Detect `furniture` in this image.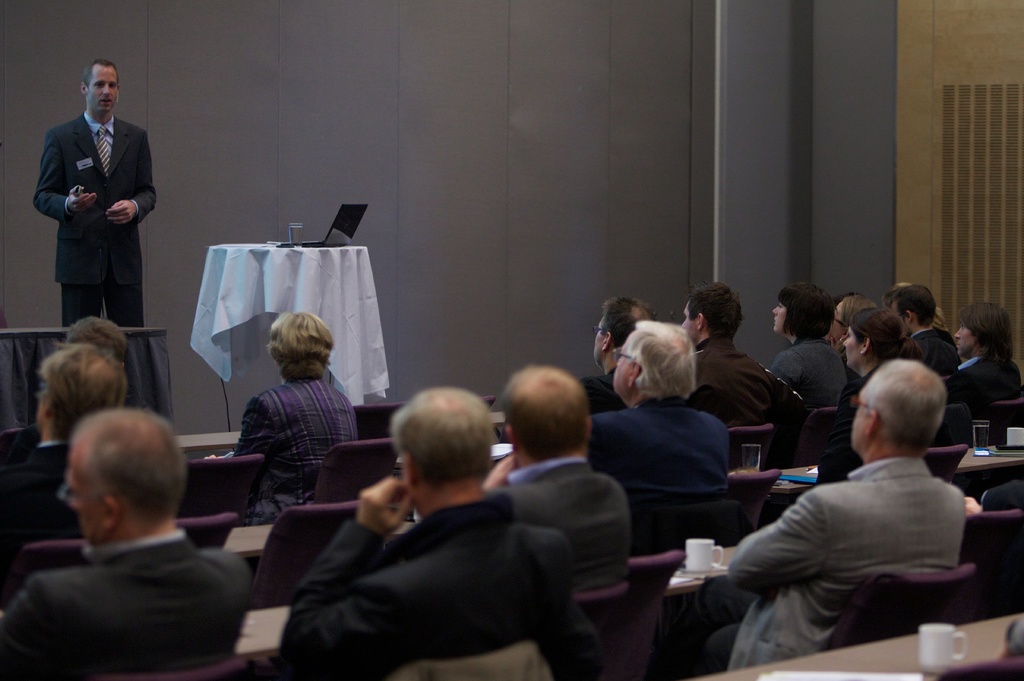
Detection: detection(918, 650, 1023, 680).
